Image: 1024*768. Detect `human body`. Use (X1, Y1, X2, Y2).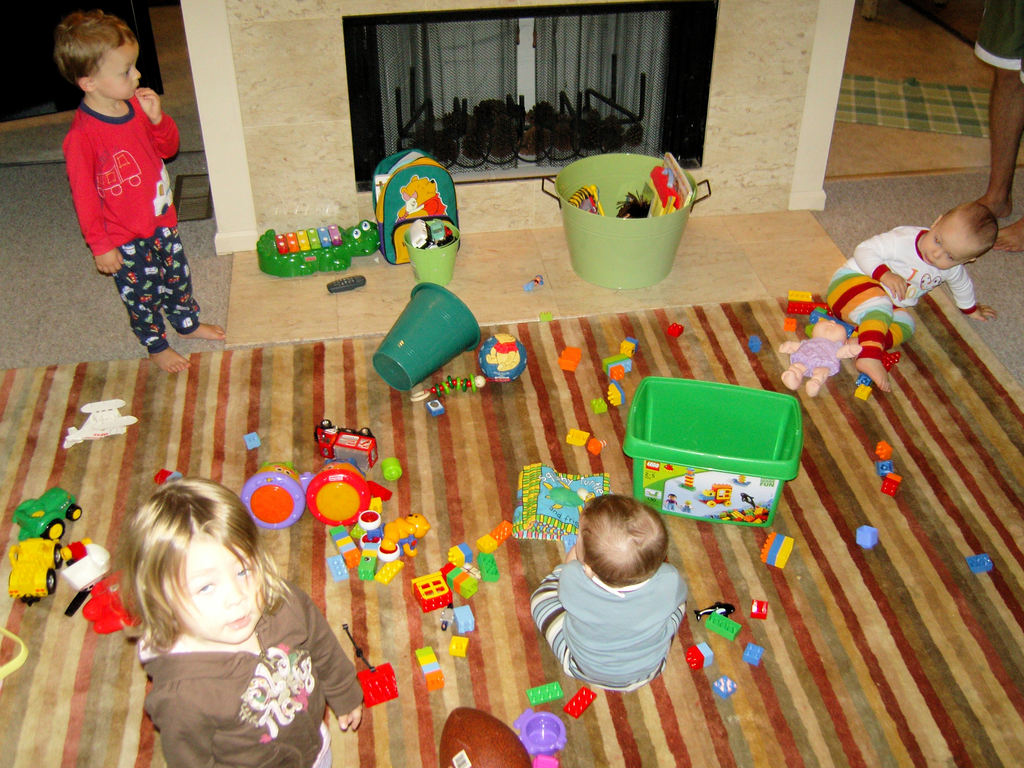
(80, 464, 349, 762).
